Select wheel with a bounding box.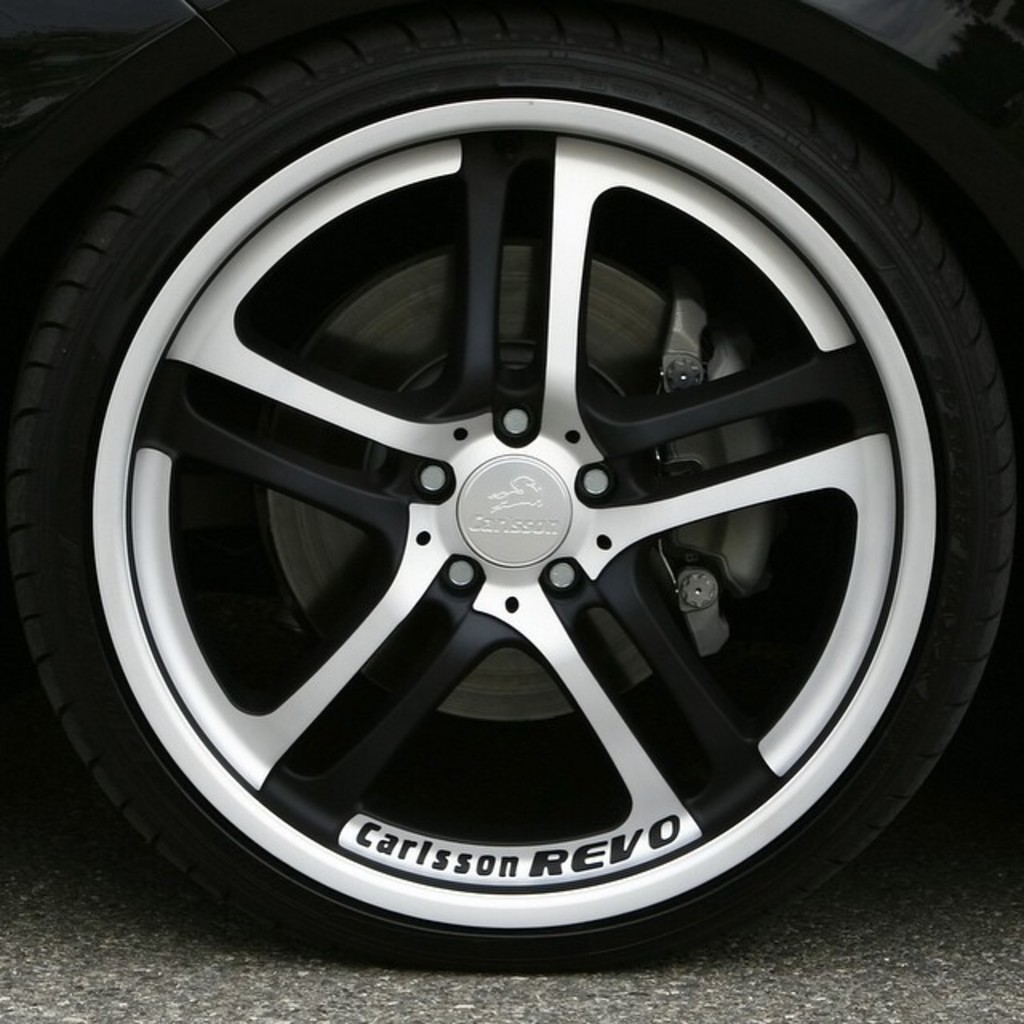
x1=0, y1=0, x2=1022, y2=962.
